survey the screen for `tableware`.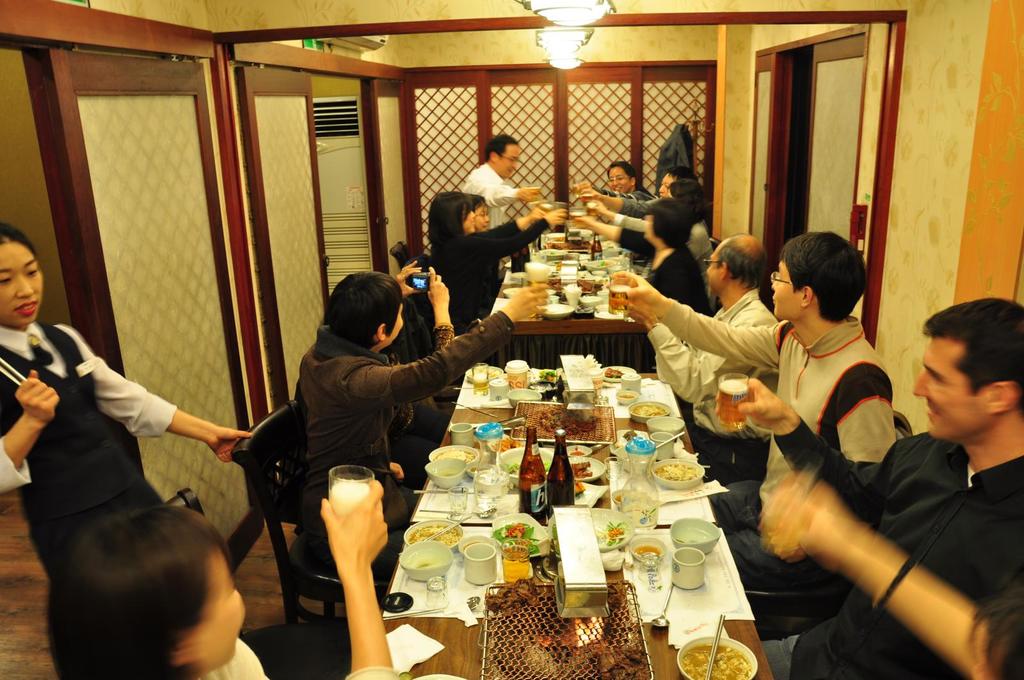
Survey found: x1=426, y1=574, x2=442, y2=617.
